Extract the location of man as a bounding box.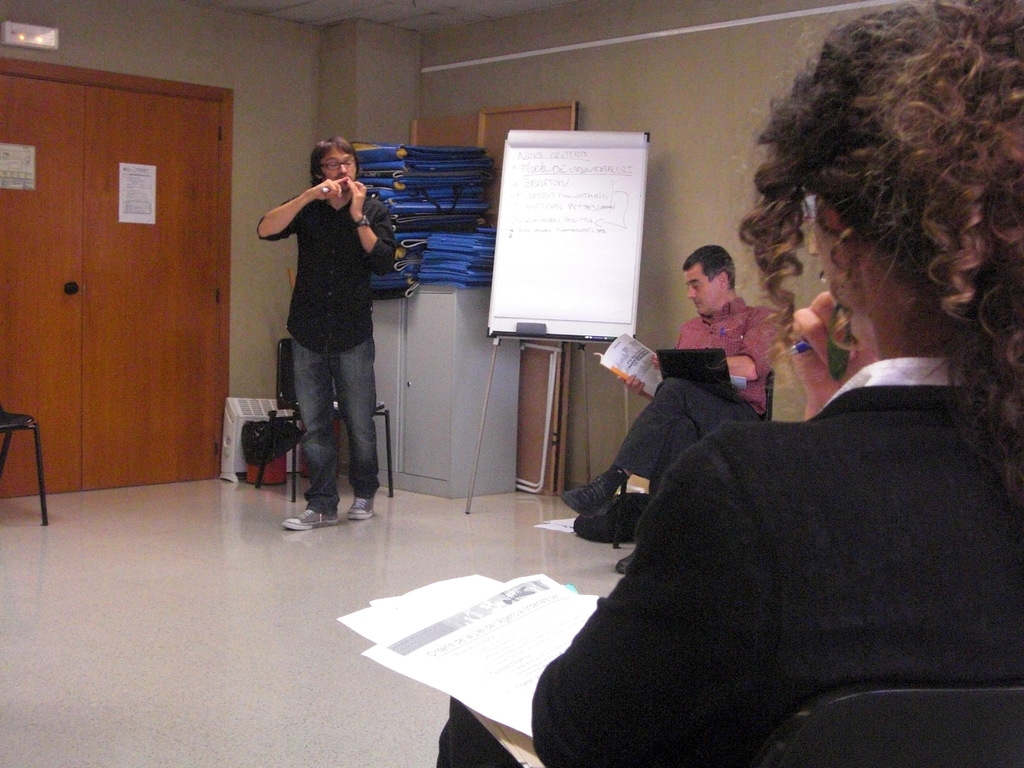
bbox=(559, 241, 785, 522).
